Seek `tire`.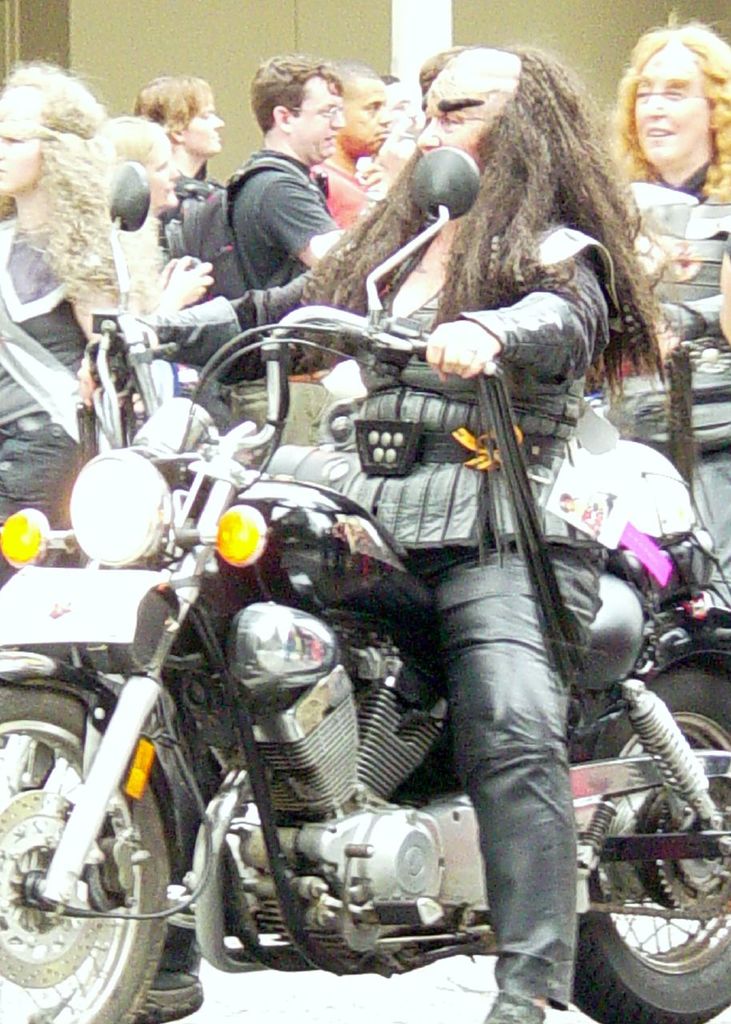
[569, 665, 730, 1023].
